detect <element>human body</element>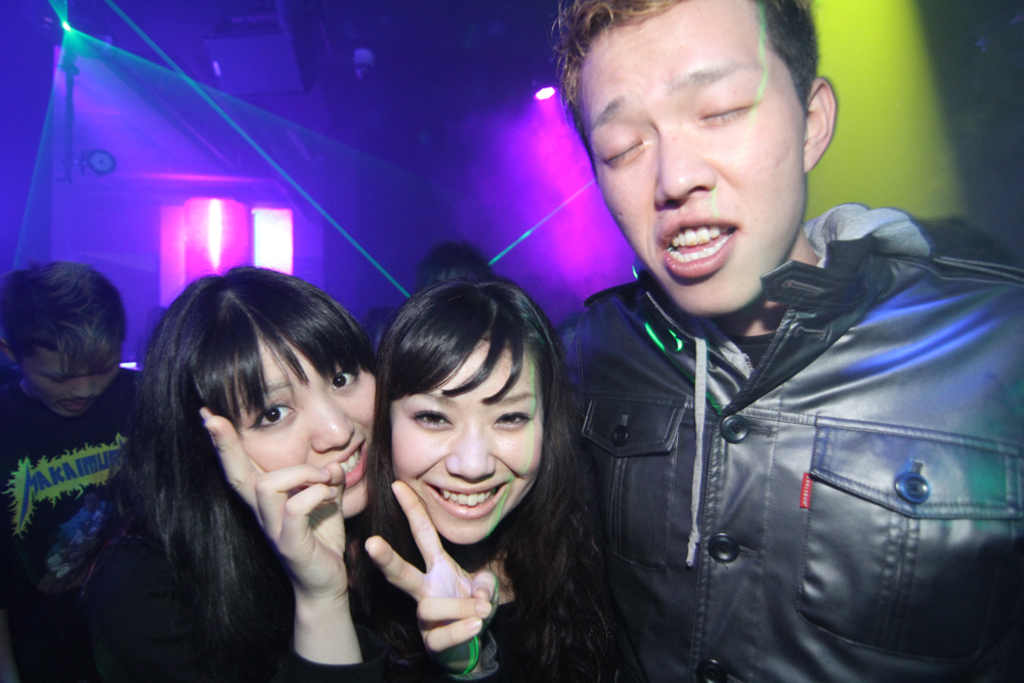
Rect(557, 212, 1023, 682)
